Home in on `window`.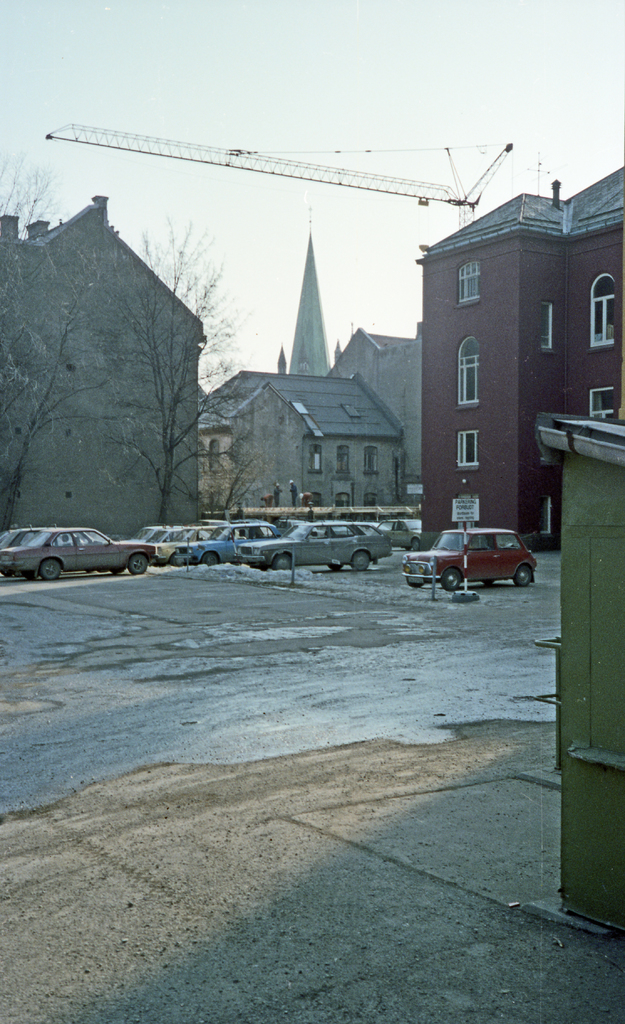
Homed in at <bbox>540, 300, 554, 354</bbox>.
